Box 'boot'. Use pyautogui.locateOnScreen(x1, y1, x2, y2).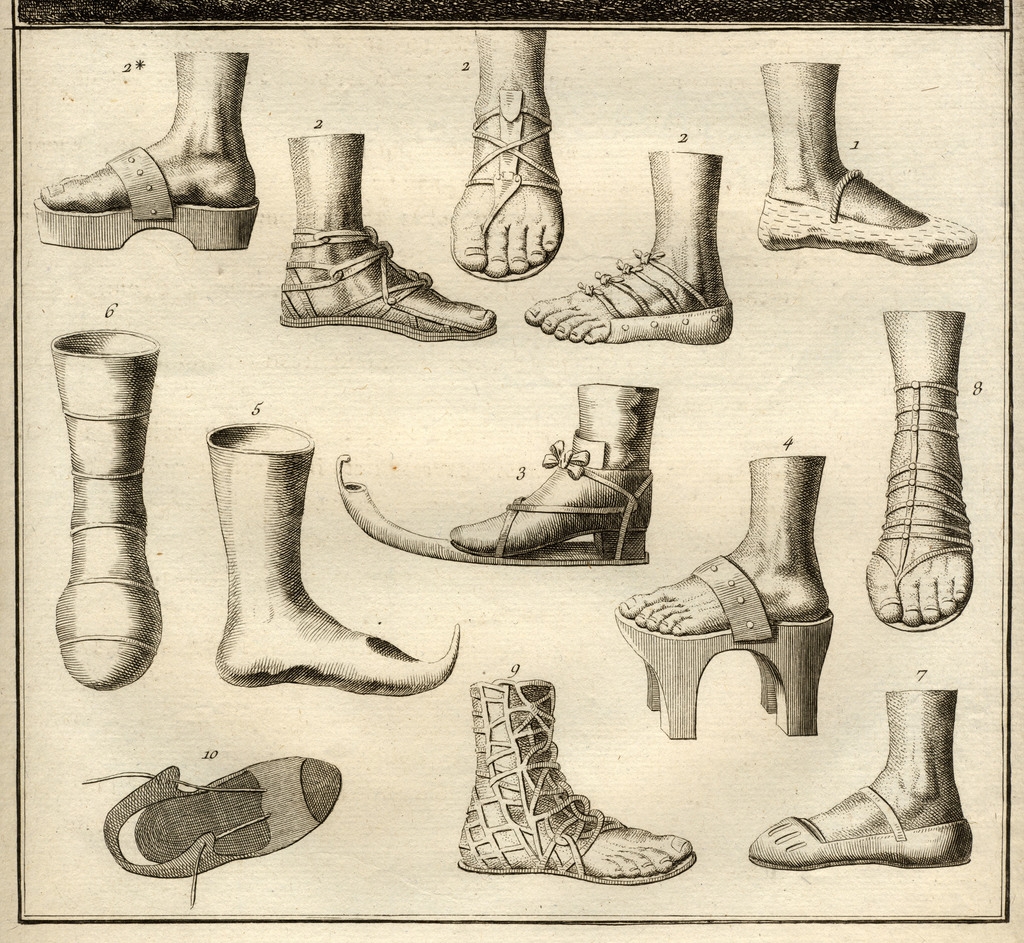
pyautogui.locateOnScreen(456, 681, 689, 884).
